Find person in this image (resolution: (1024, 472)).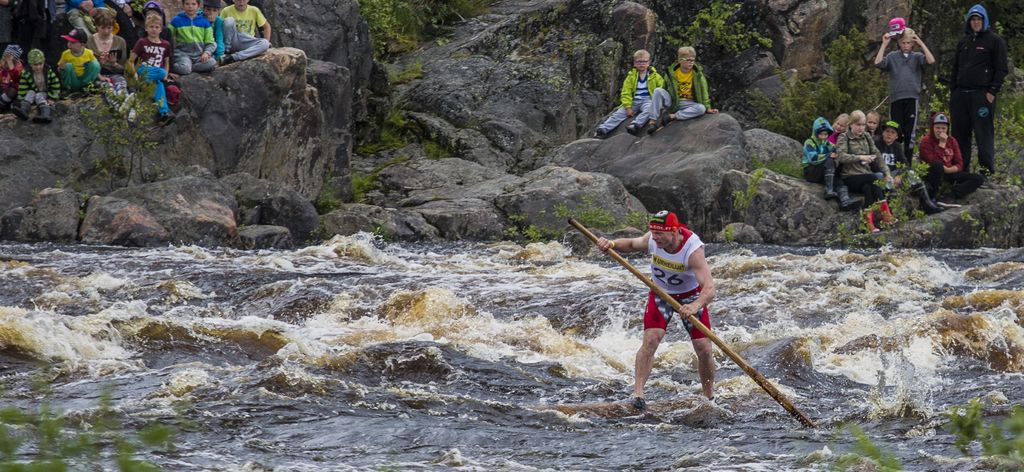
crop(922, 112, 987, 200).
